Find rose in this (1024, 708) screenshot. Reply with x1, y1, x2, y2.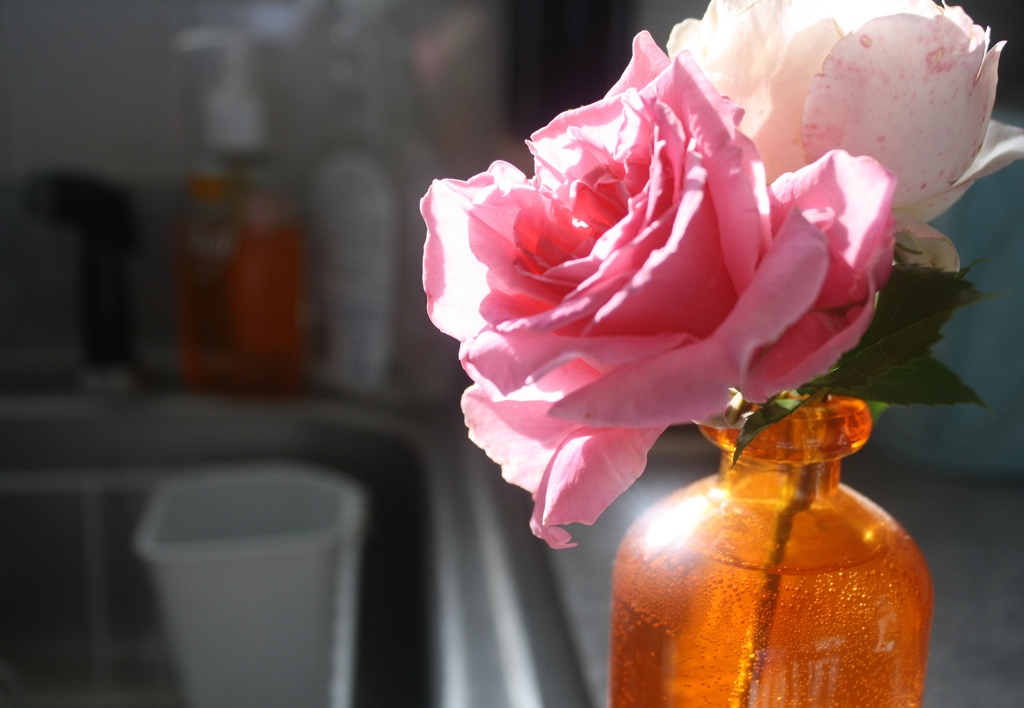
665, 0, 1023, 277.
